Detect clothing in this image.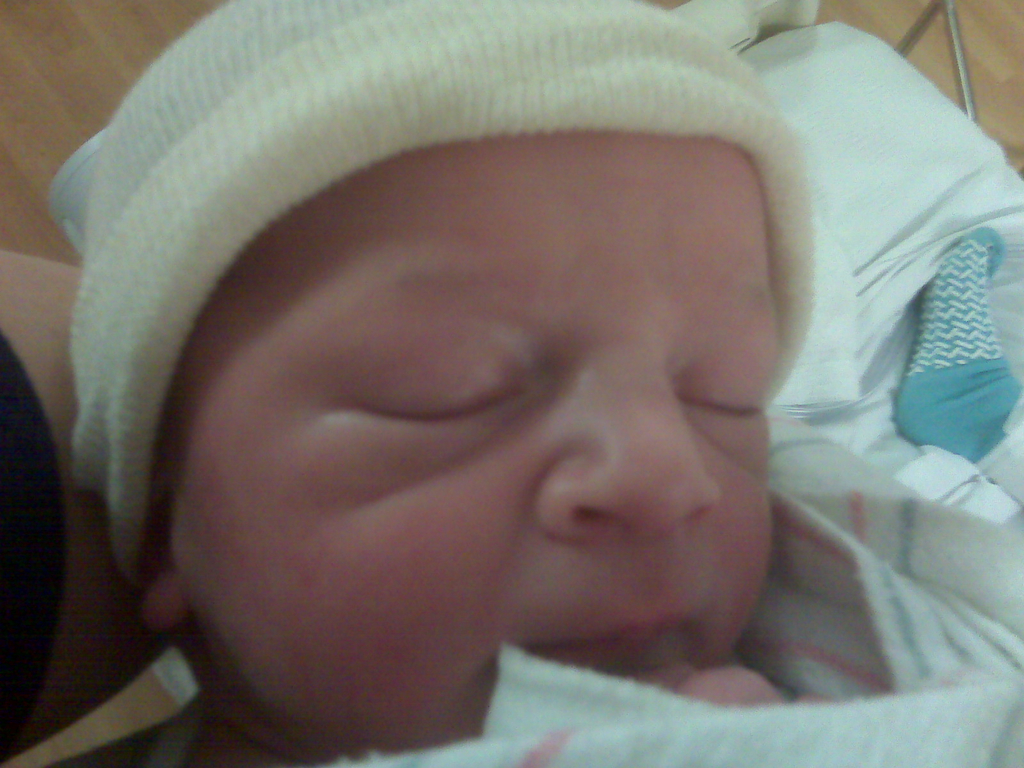
Detection: box(61, 0, 1023, 767).
